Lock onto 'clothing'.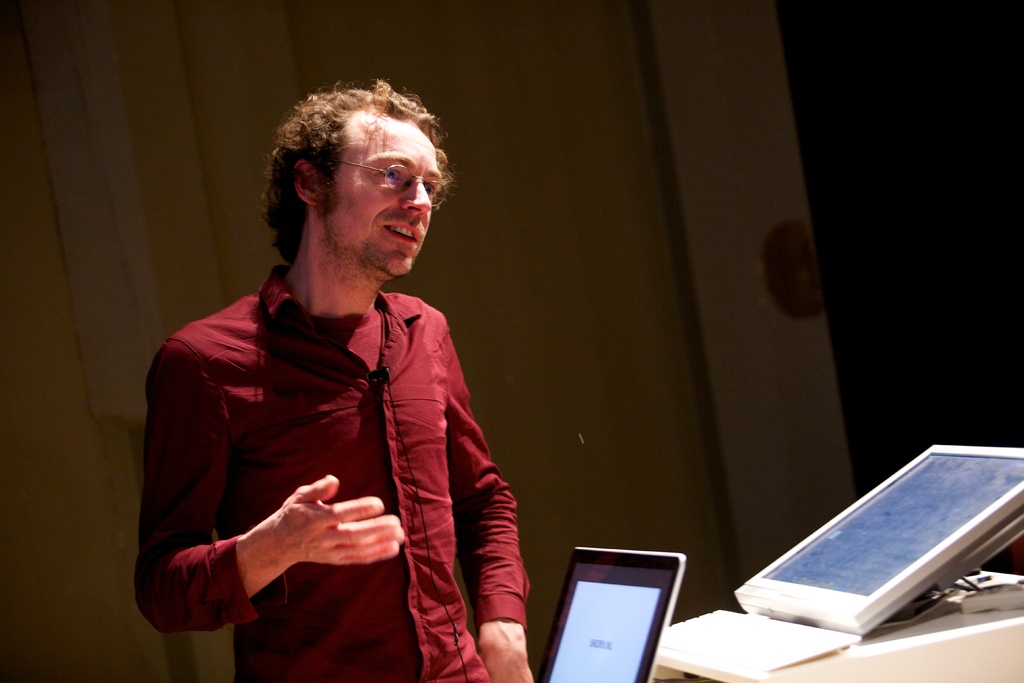
Locked: <bbox>122, 269, 527, 682</bbox>.
